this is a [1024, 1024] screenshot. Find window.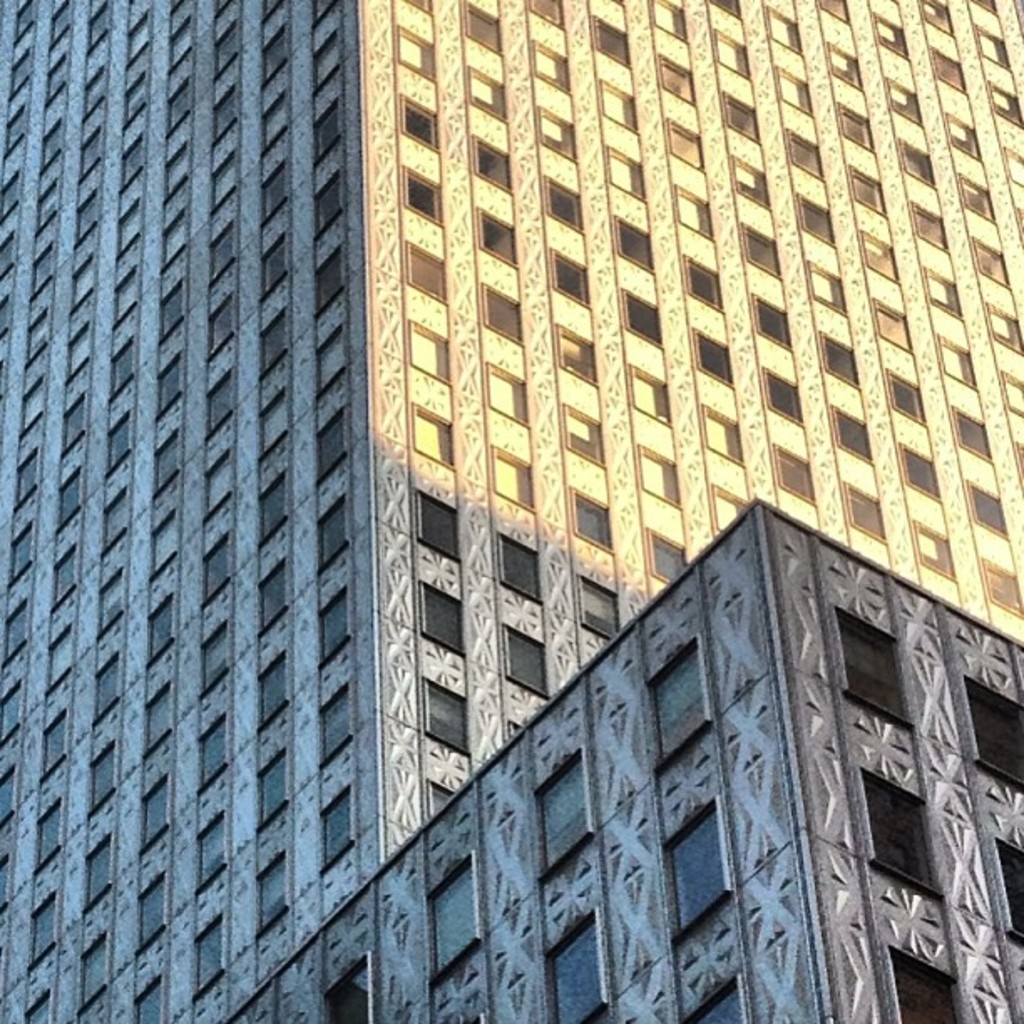
Bounding box: (27,311,50,370).
